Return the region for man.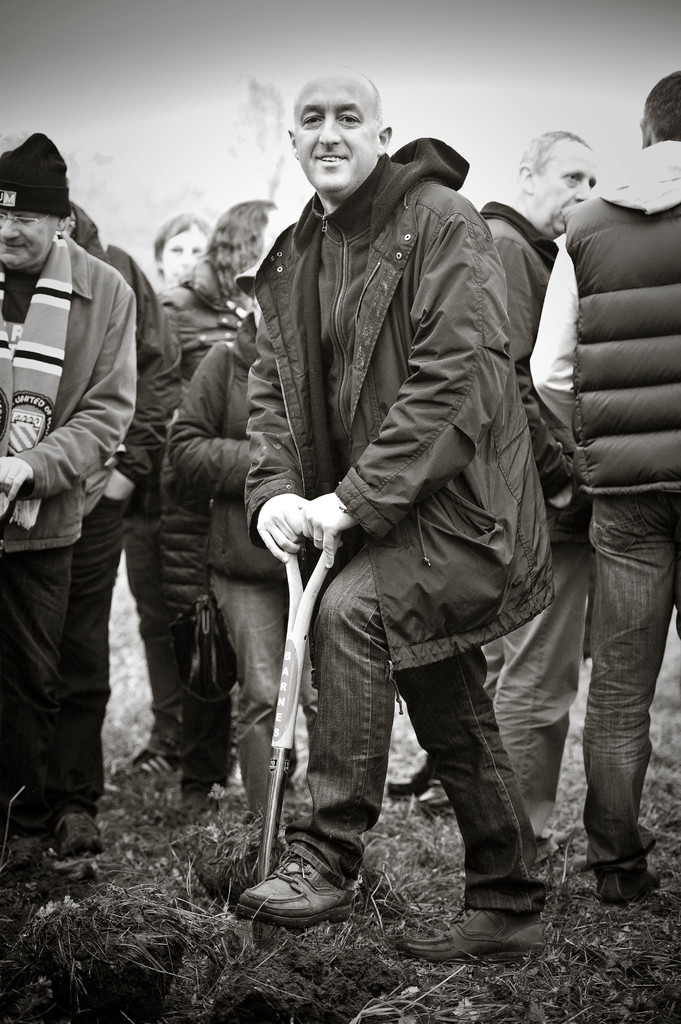
bbox=[204, 84, 577, 943].
